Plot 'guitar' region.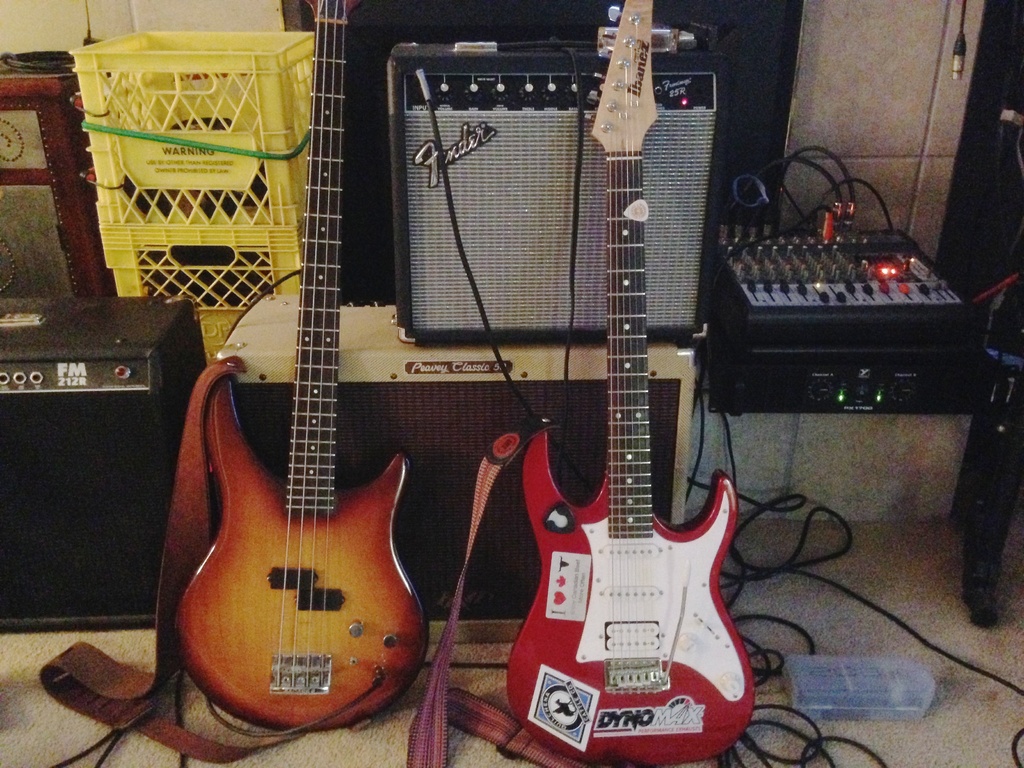
Plotted at {"left": 153, "top": 18, "right": 460, "bottom": 764}.
